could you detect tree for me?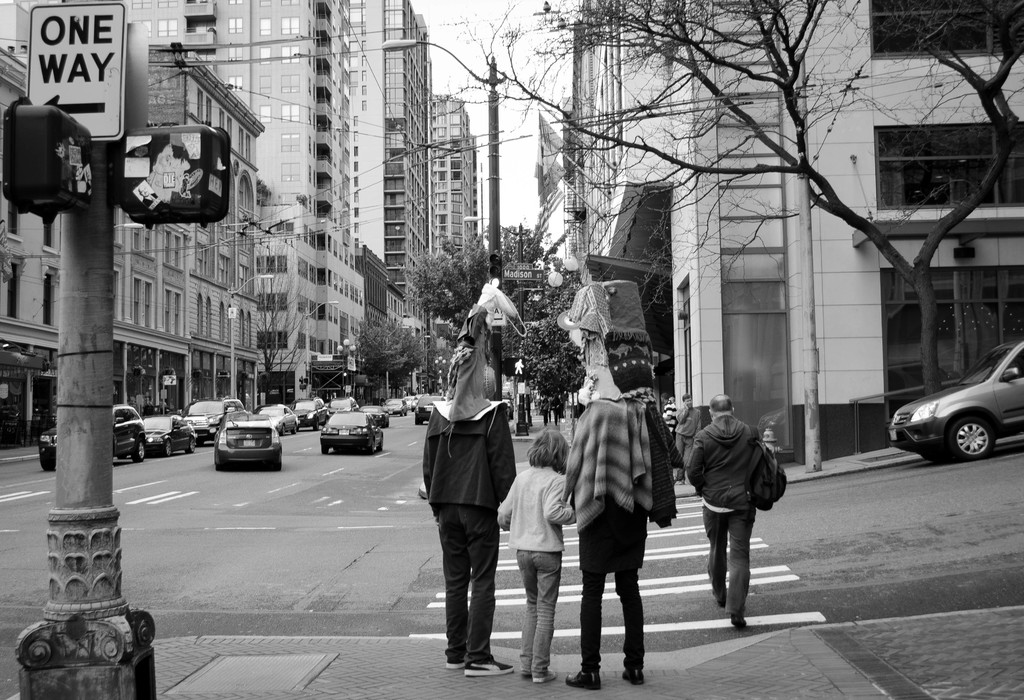
Detection result: rect(391, 217, 560, 374).
